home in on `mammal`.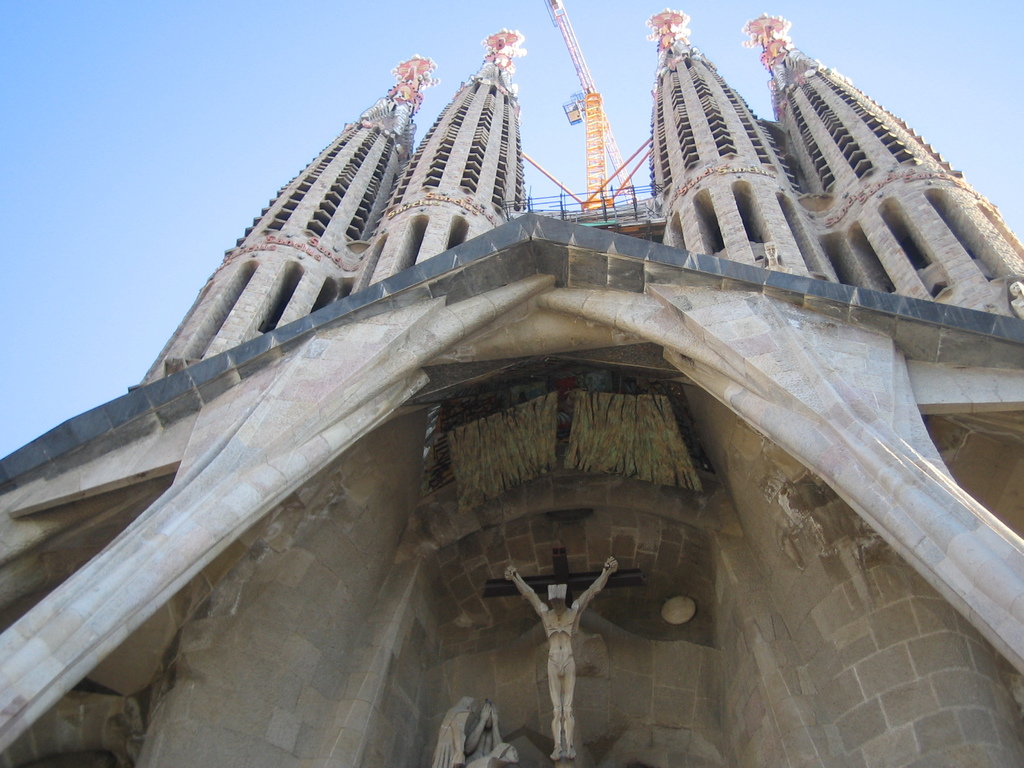
Homed in at pyautogui.locateOnScreen(507, 565, 616, 761).
